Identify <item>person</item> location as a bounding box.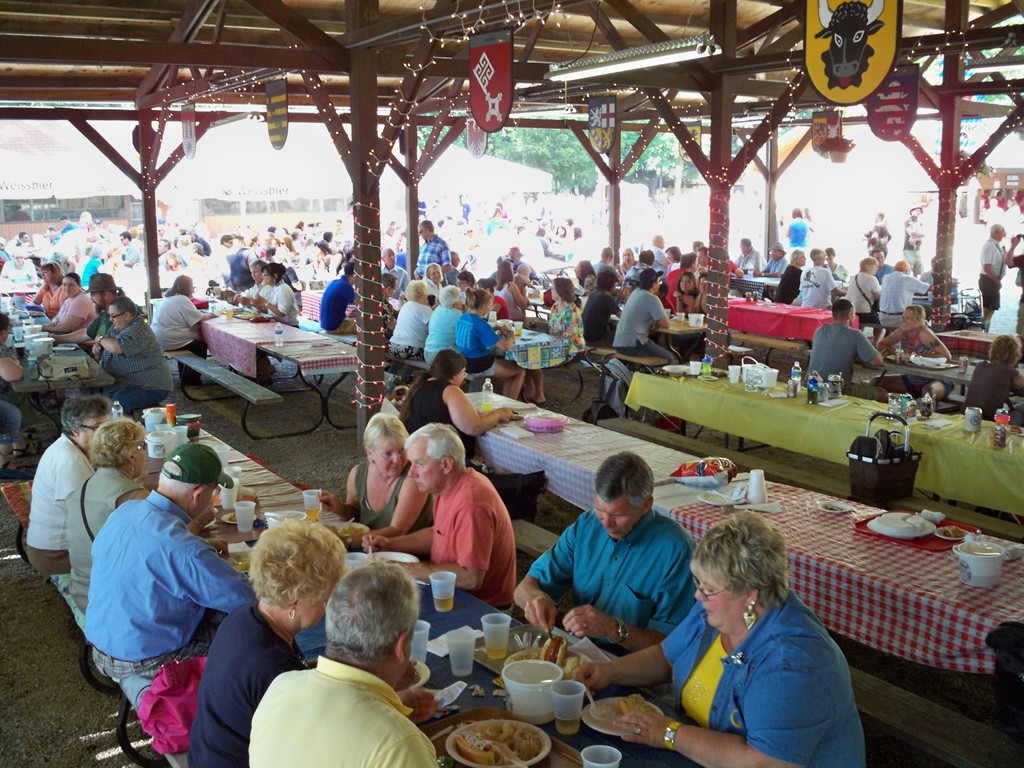
x1=511 y1=264 x2=534 y2=285.
